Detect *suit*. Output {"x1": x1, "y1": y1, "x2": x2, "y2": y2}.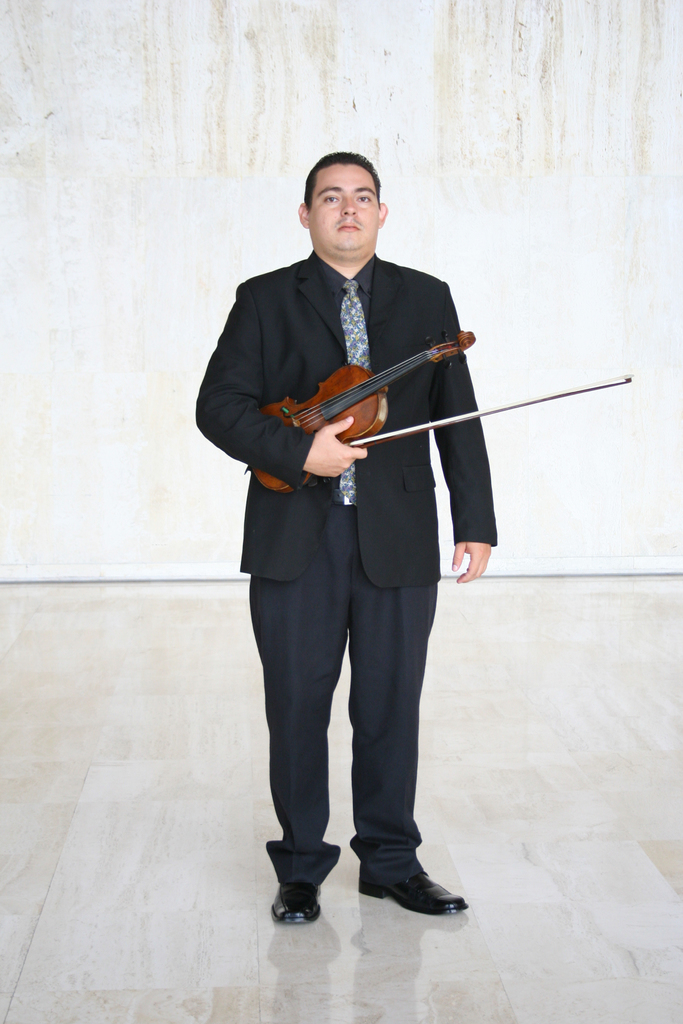
{"x1": 218, "y1": 220, "x2": 493, "y2": 900}.
